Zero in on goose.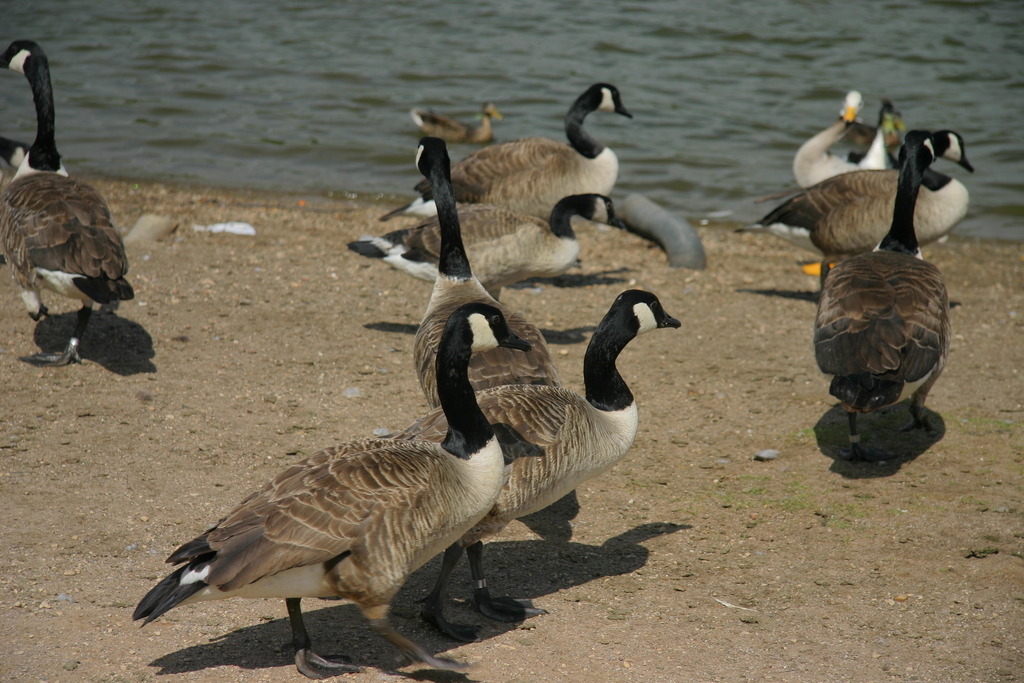
Zeroed in: x1=2, y1=42, x2=133, y2=364.
